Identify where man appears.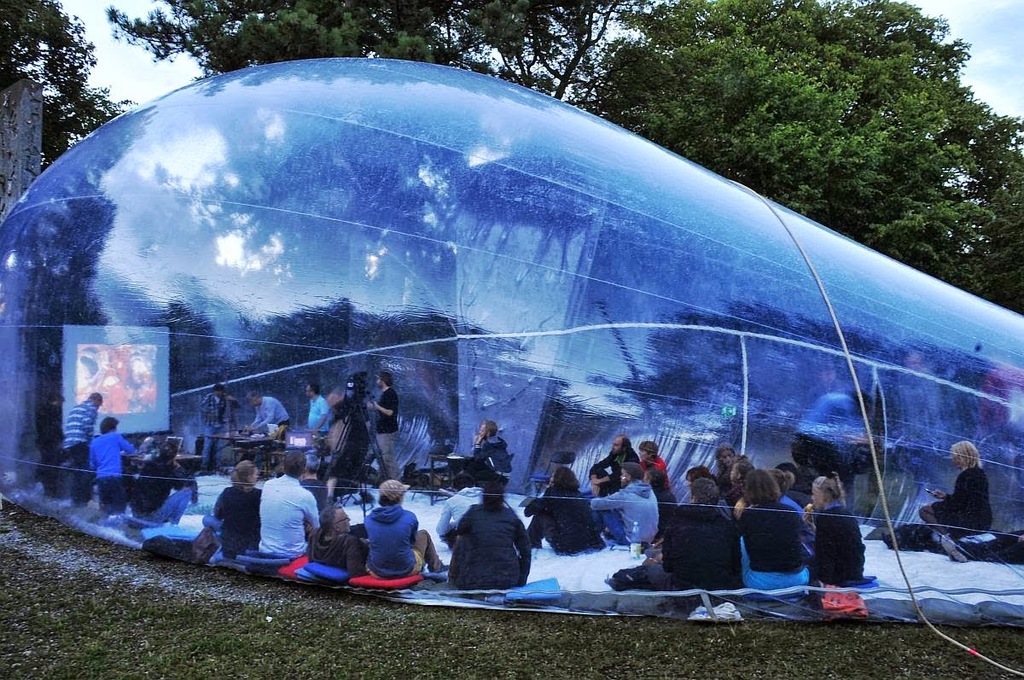
Appears at select_region(589, 460, 659, 546).
